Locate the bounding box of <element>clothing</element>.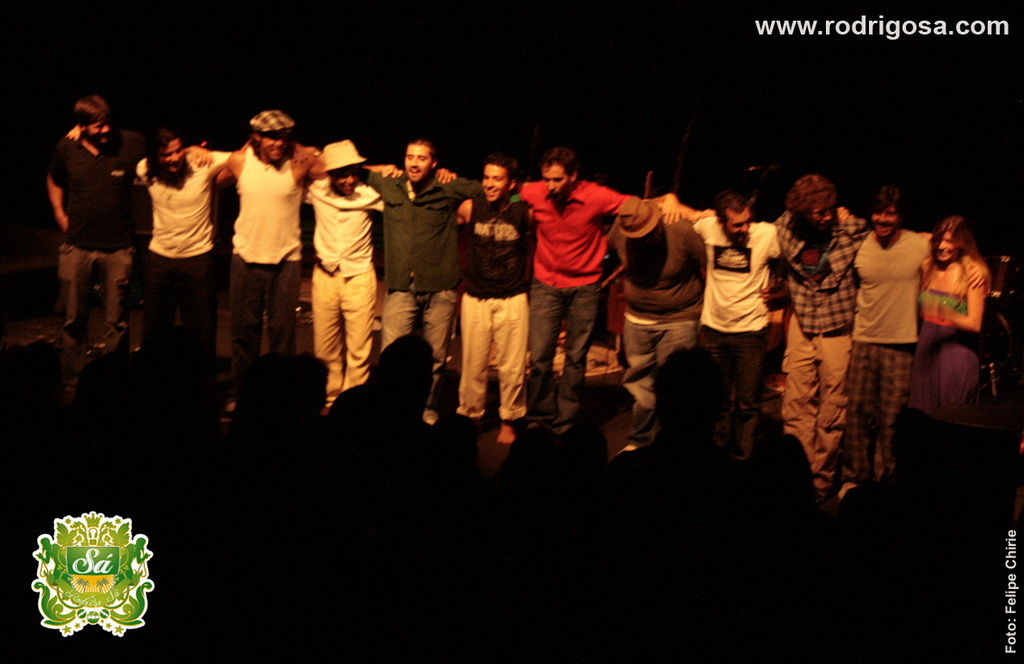
Bounding box: l=236, t=145, r=301, b=416.
